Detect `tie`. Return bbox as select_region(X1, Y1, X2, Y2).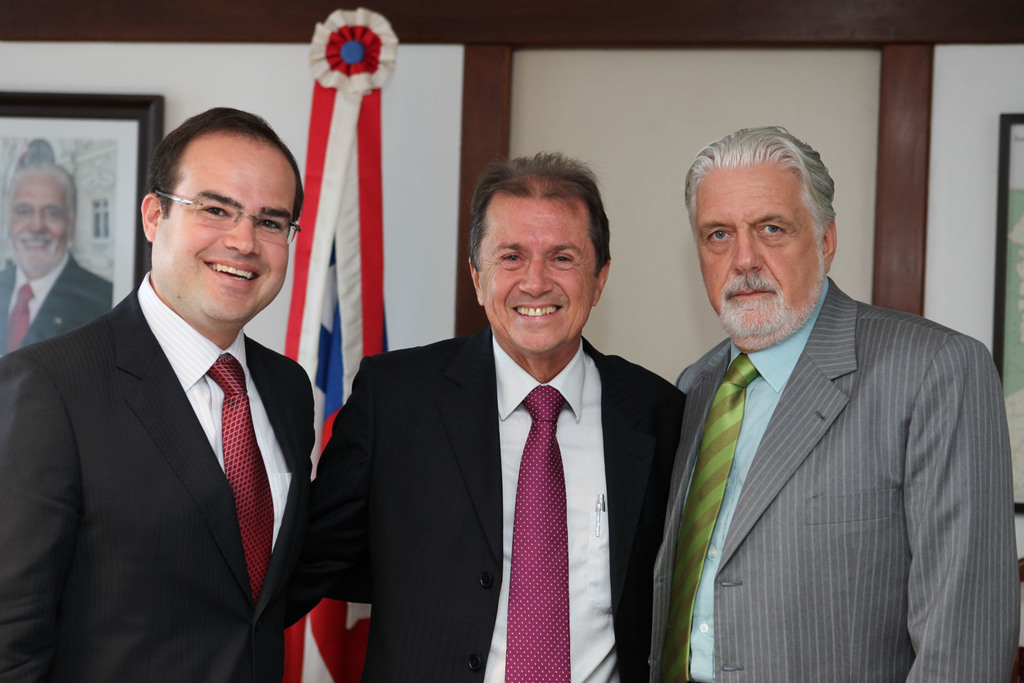
select_region(658, 350, 758, 682).
